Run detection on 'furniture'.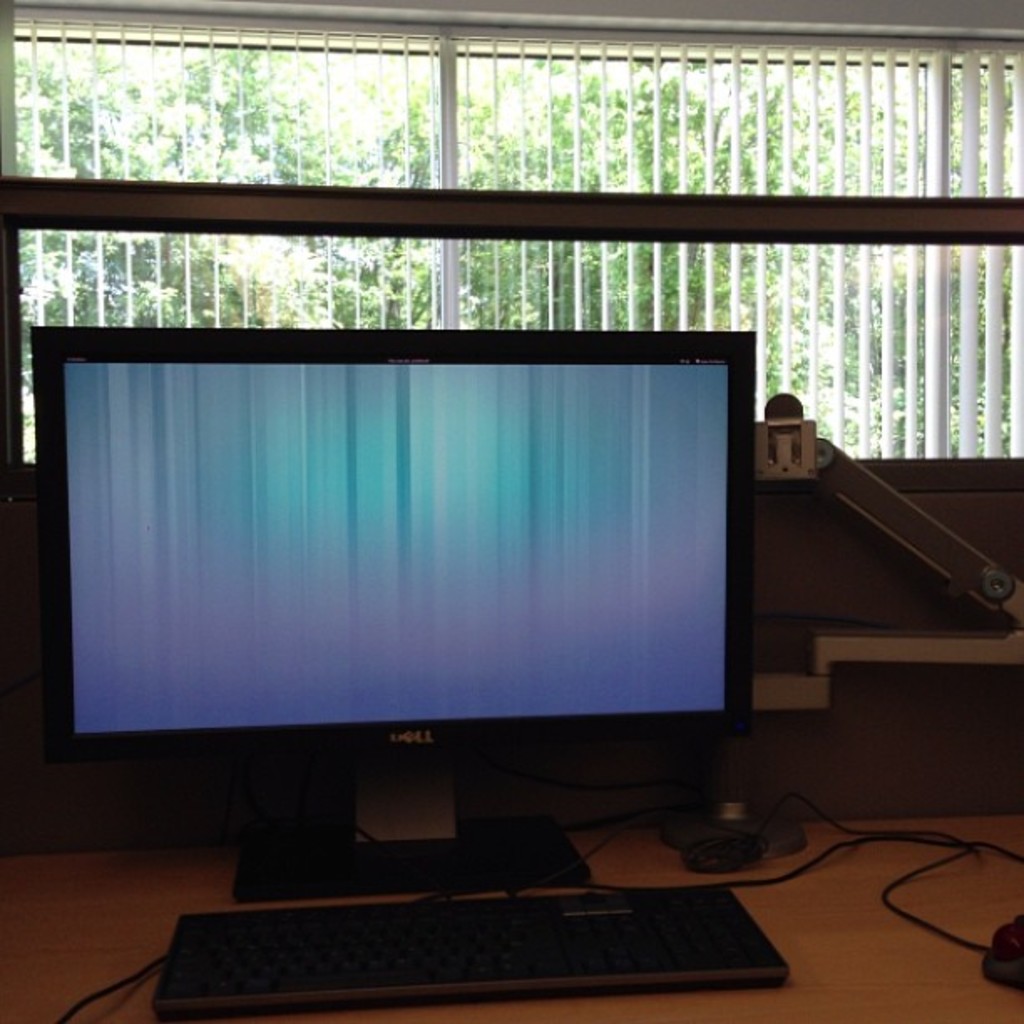
Result: box(0, 812, 1022, 1022).
